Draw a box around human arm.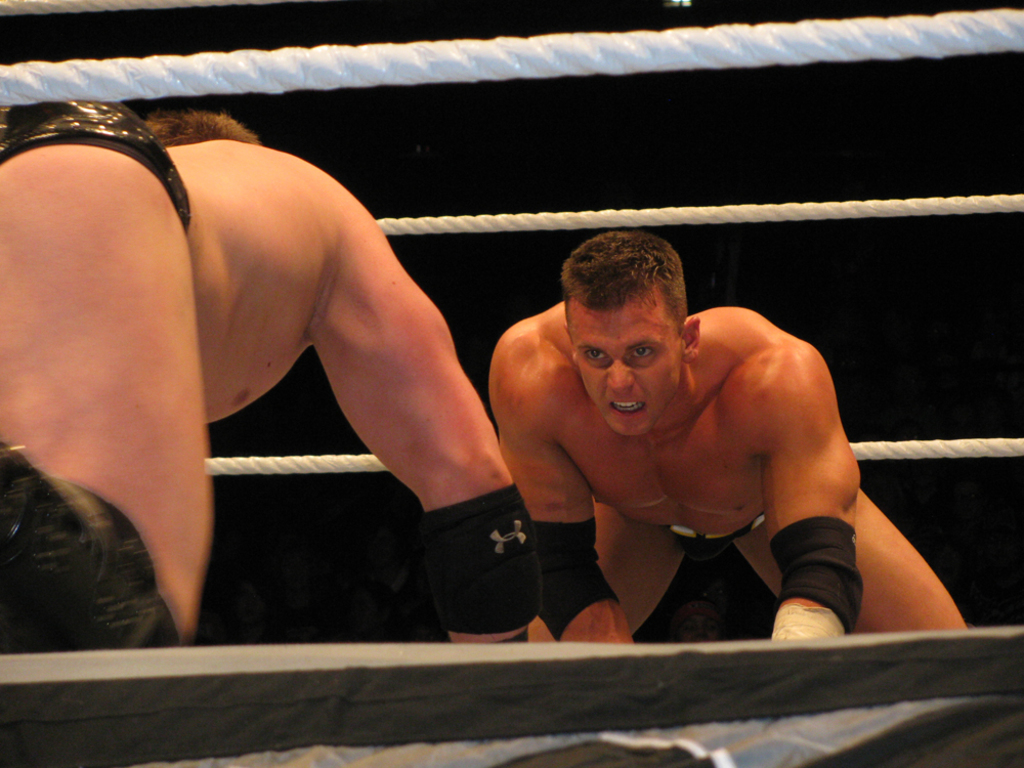
{"left": 484, "top": 314, "right": 636, "bottom": 648}.
